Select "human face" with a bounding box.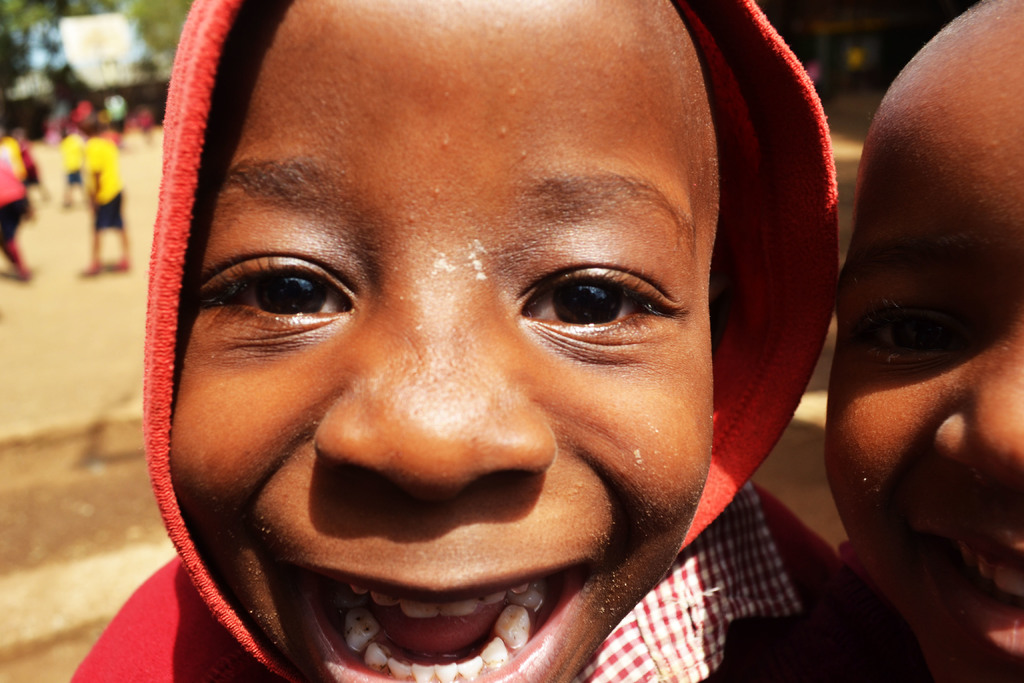
box=[822, 0, 1023, 682].
